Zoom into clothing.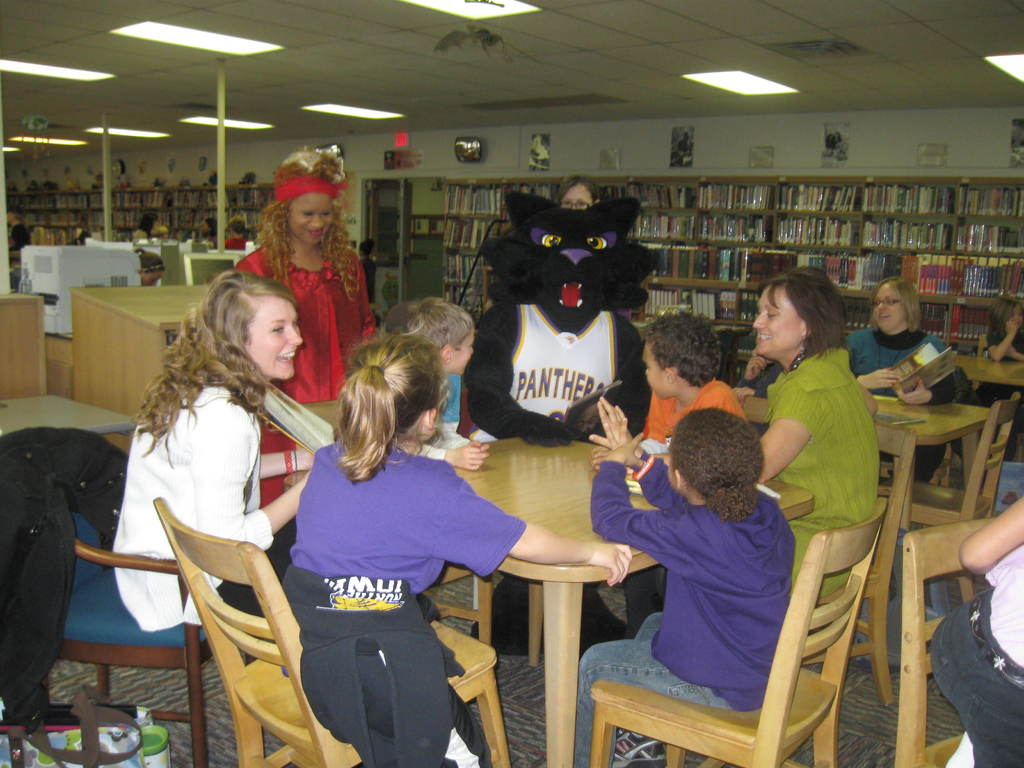
Zoom target: region(987, 314, 1023, 389).
